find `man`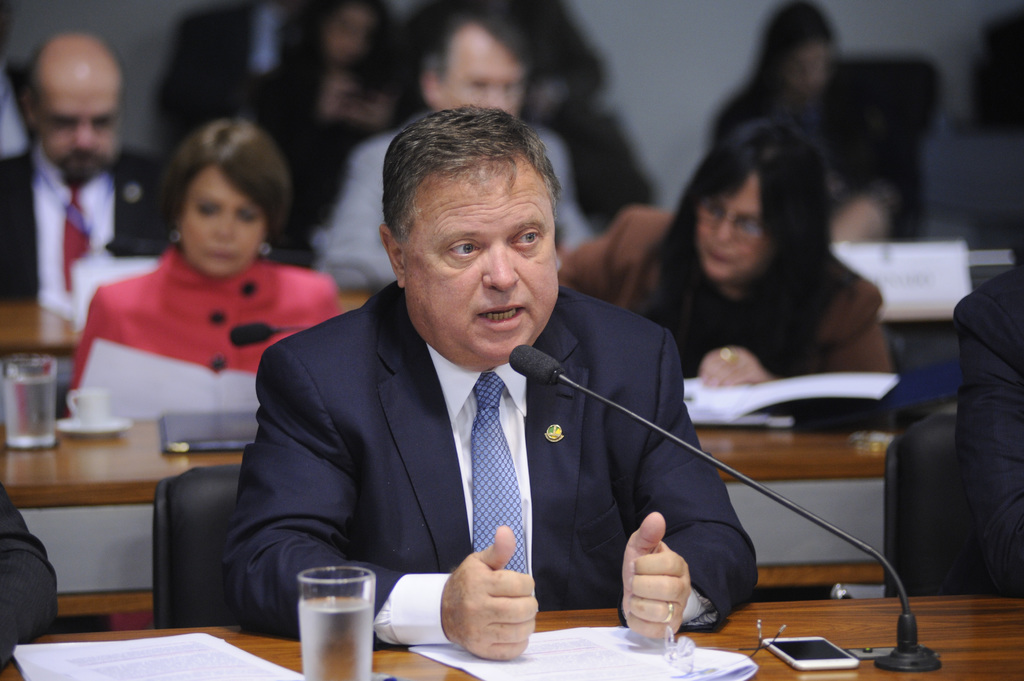
[0, 28, 190, 303]
